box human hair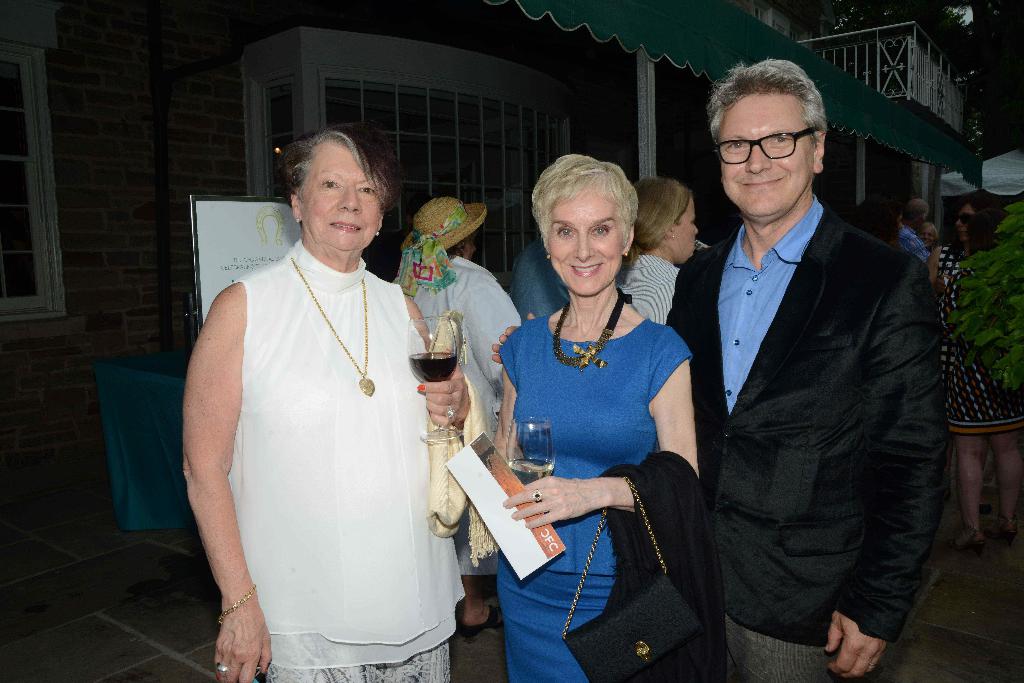
locate(277, 120, 391, 229)
